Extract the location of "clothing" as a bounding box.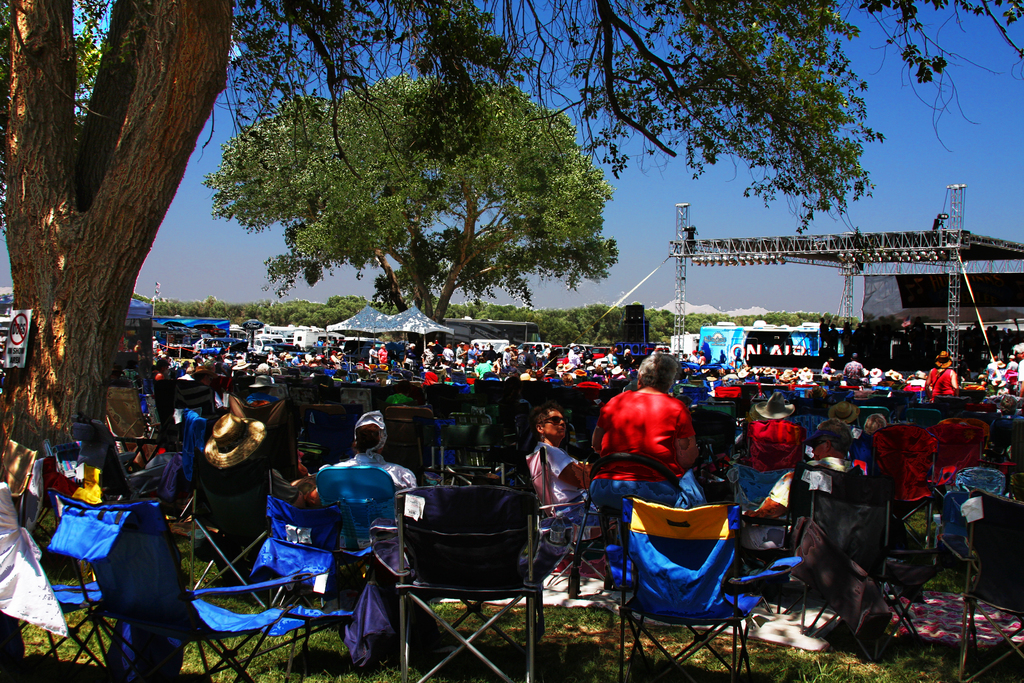
(left=568, top=349, right=579, bottom=366).
